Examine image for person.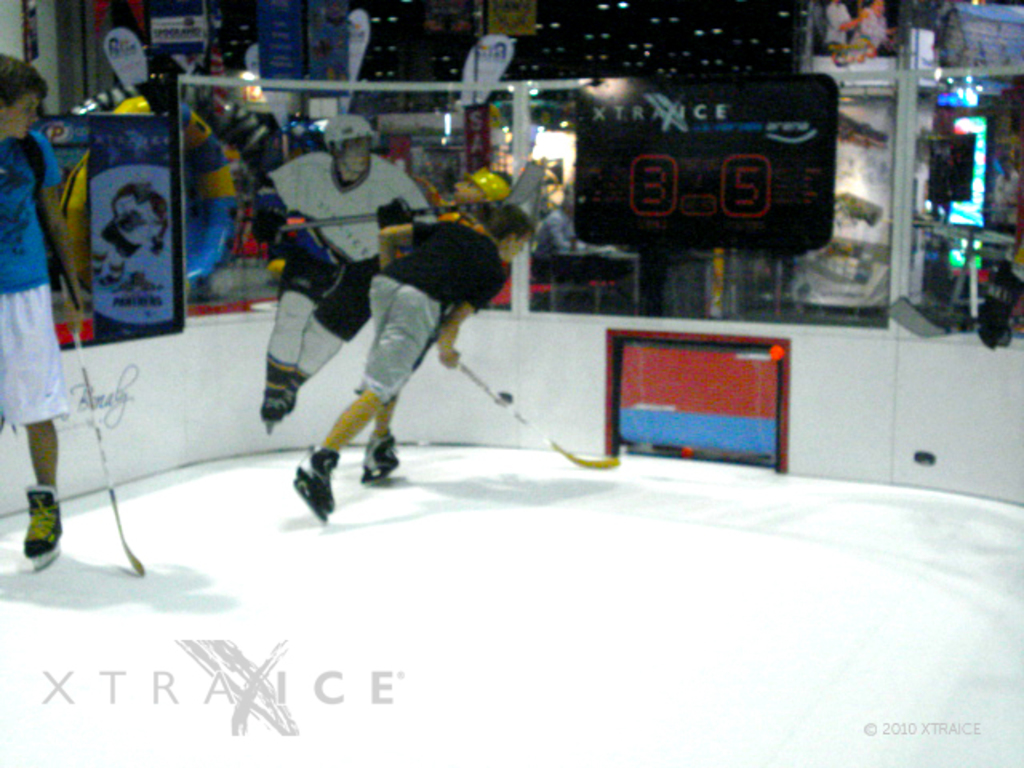
Examination result: box(280, 202, 536, 525).
